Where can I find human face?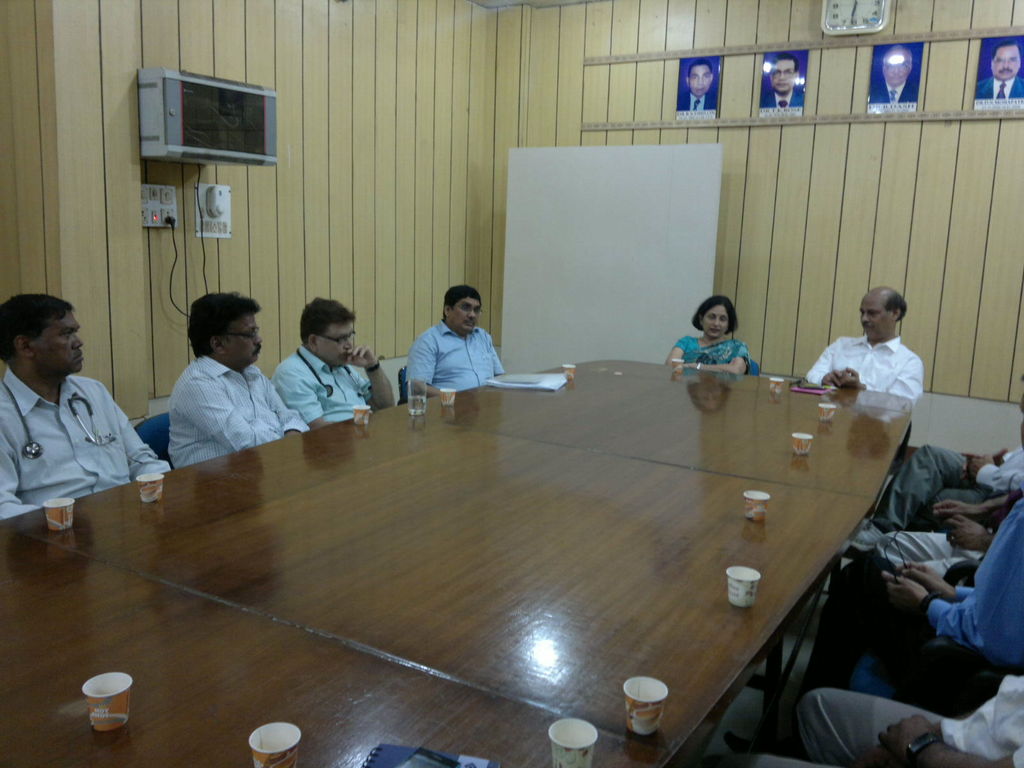
You can find it at locate(704, 314, 738, 335).
